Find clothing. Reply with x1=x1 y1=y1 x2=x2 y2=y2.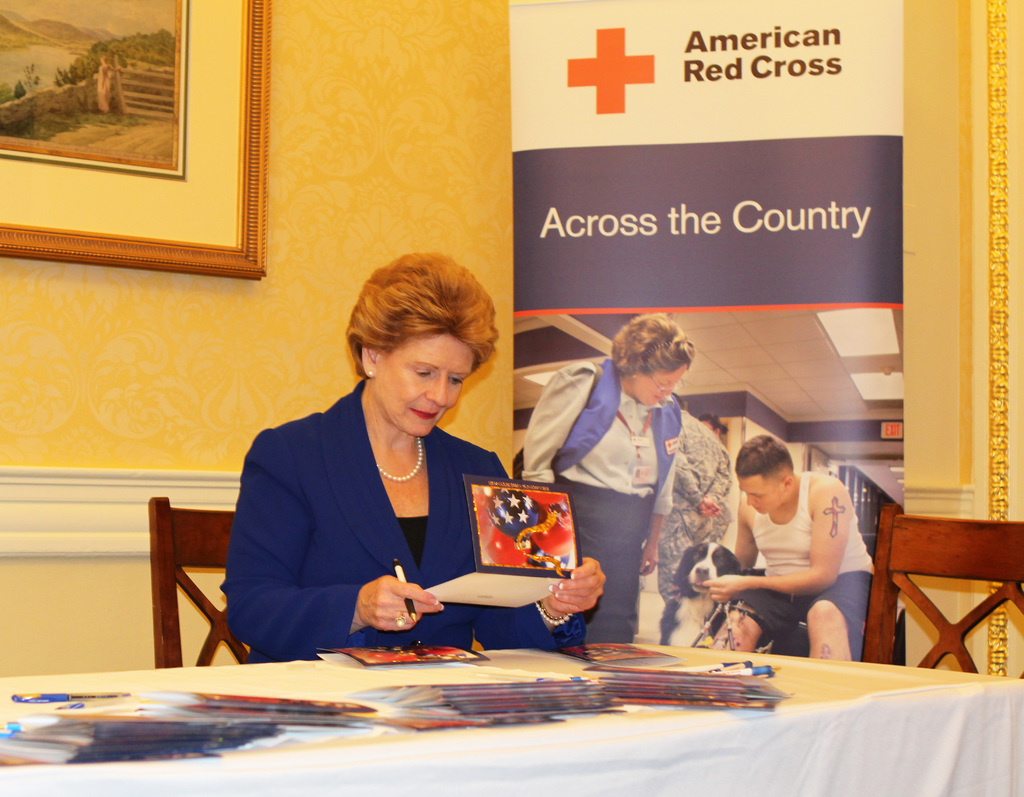
x1=712 y1=467 x2=876 y2=650.
